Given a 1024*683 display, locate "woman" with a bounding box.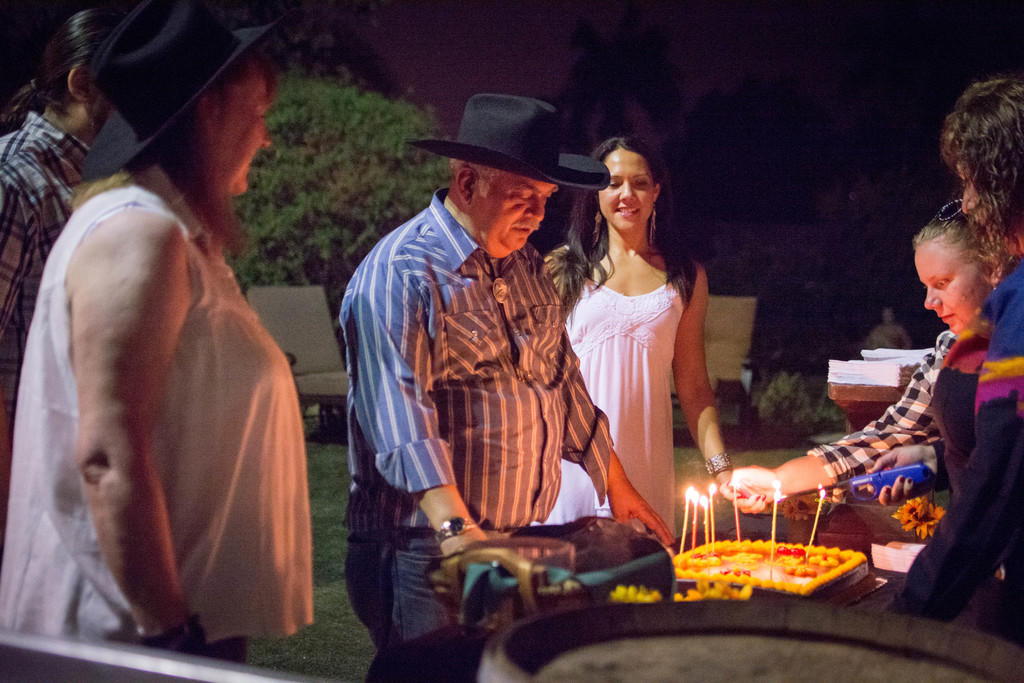
Located: l=0, t=0, r=316, b=664.
